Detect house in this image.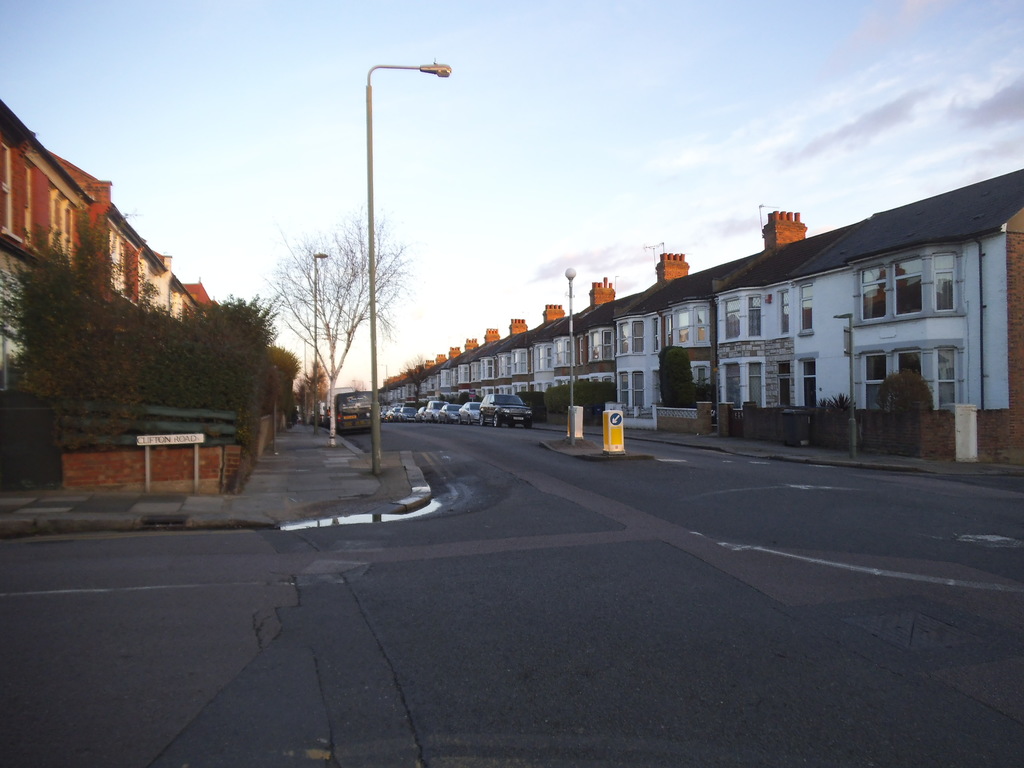
Detection: select_region(711, 171, 1023, 456).
